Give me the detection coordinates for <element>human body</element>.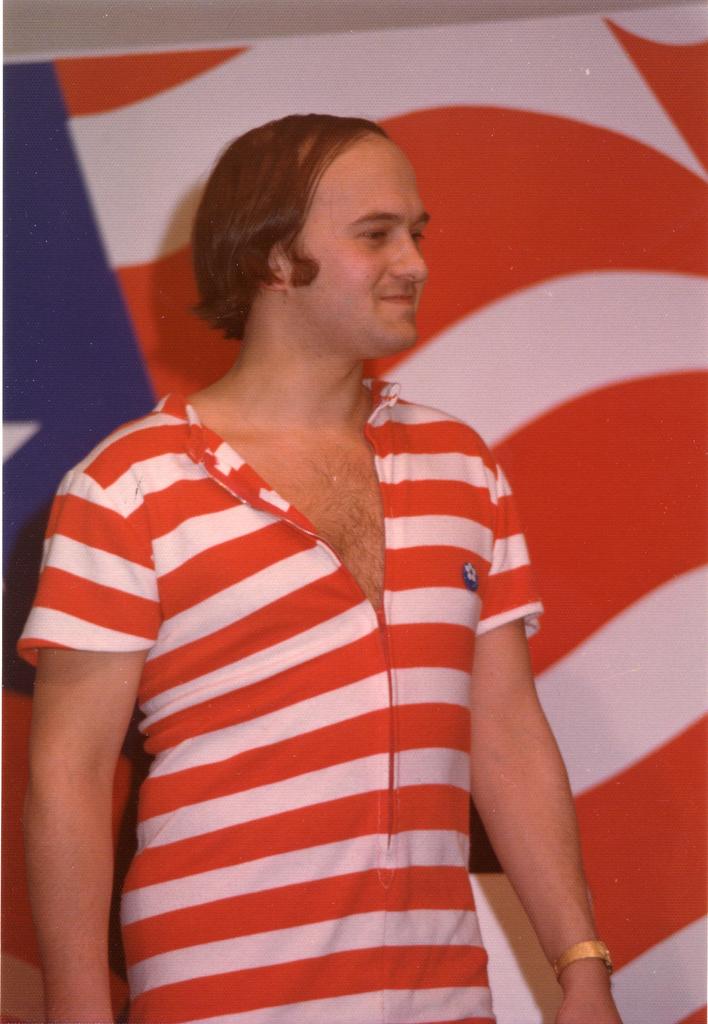
bbox(0, 198, 575, 1023).
